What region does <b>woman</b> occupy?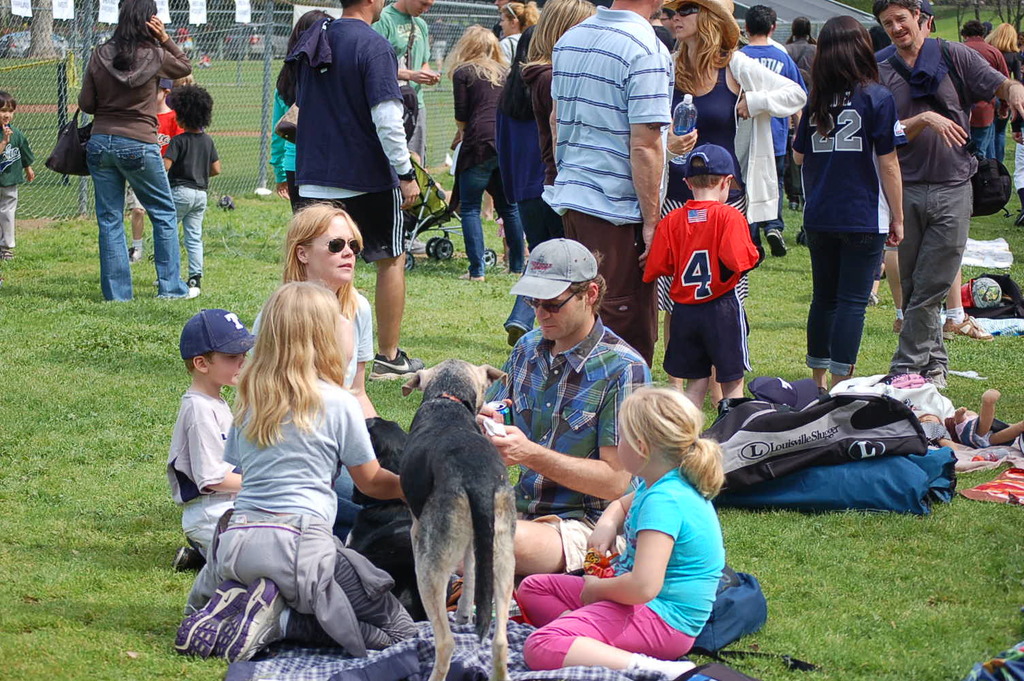
(496,0,545,75).
